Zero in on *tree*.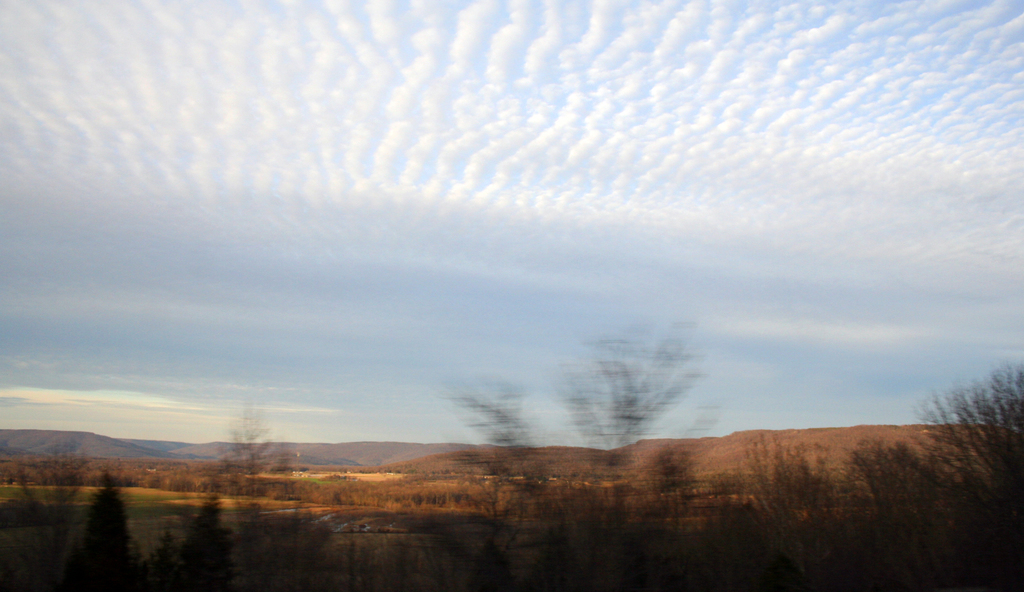
Zeroed in: (left=902, top=356, right=1023, bottom=555).
